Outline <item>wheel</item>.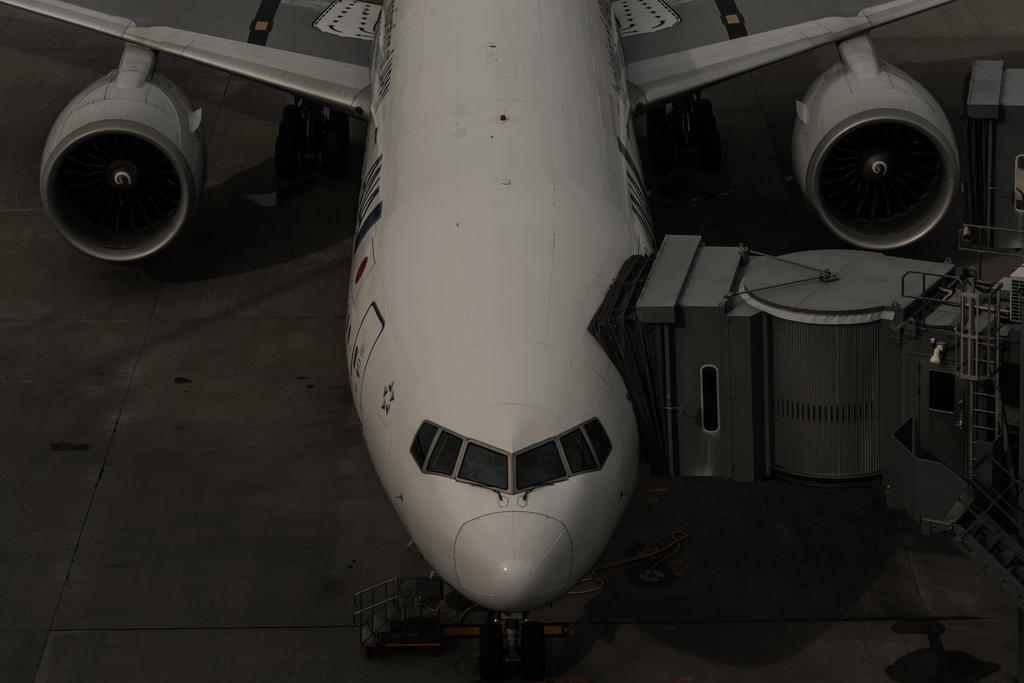
Outline: [x1=321, y1=109, x2=349, y2=175].
